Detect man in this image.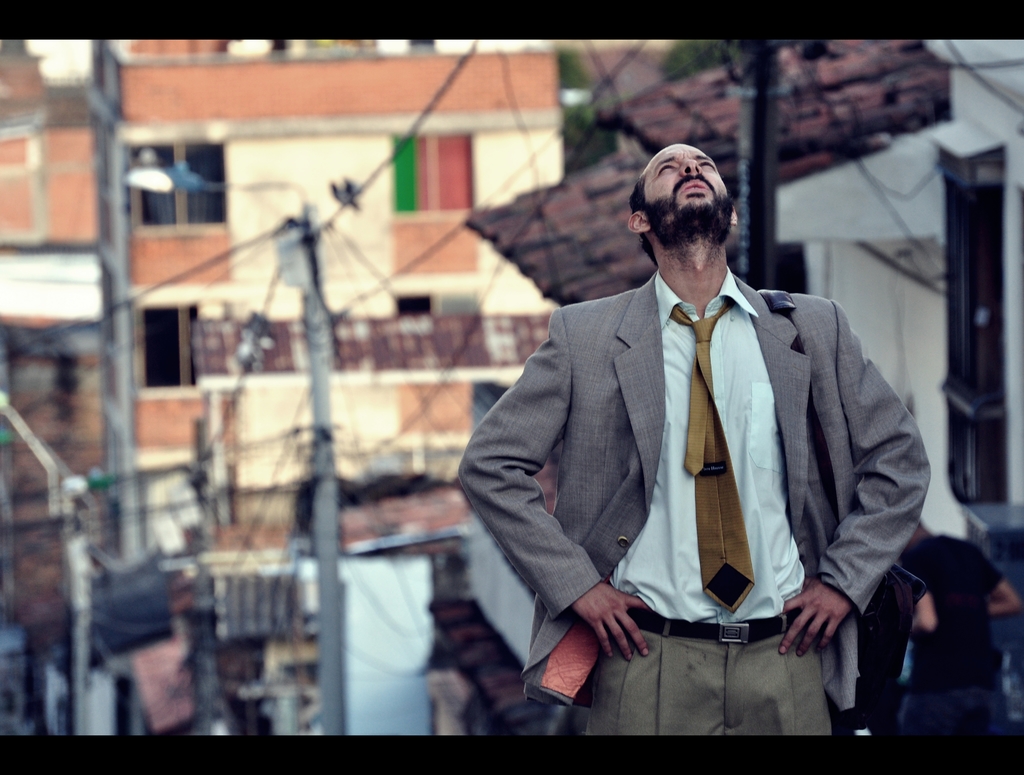
Detection: left=474, top=148, right=941, bottom=738.
